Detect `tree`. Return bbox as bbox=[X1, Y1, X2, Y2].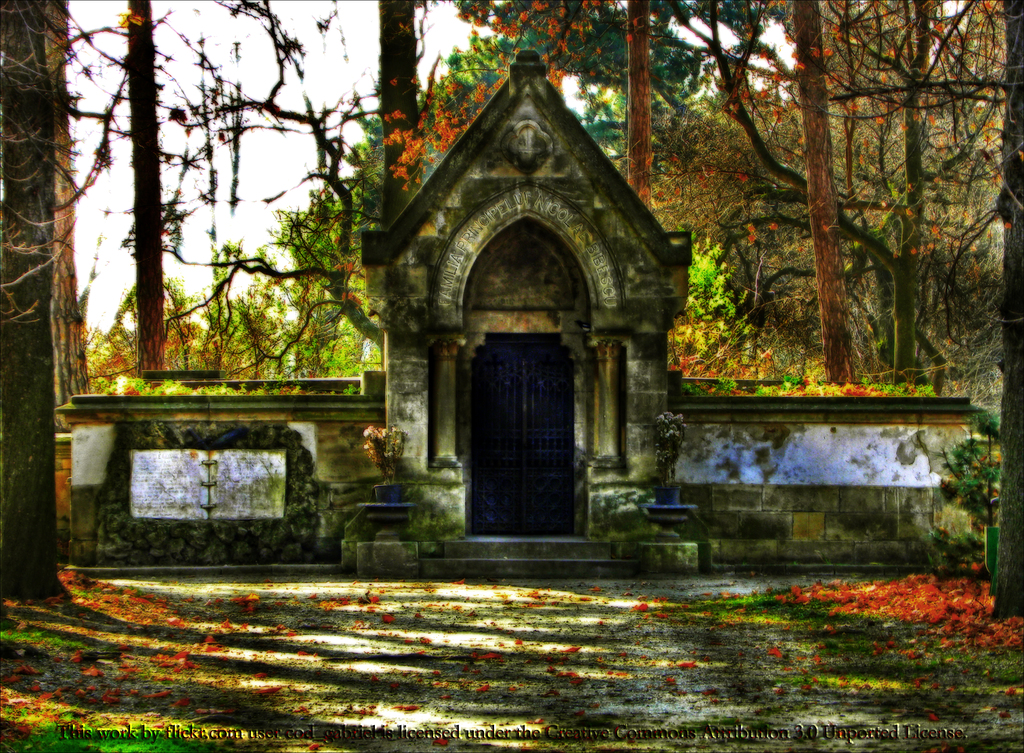
bbox=[0, 0, 230, 378].
